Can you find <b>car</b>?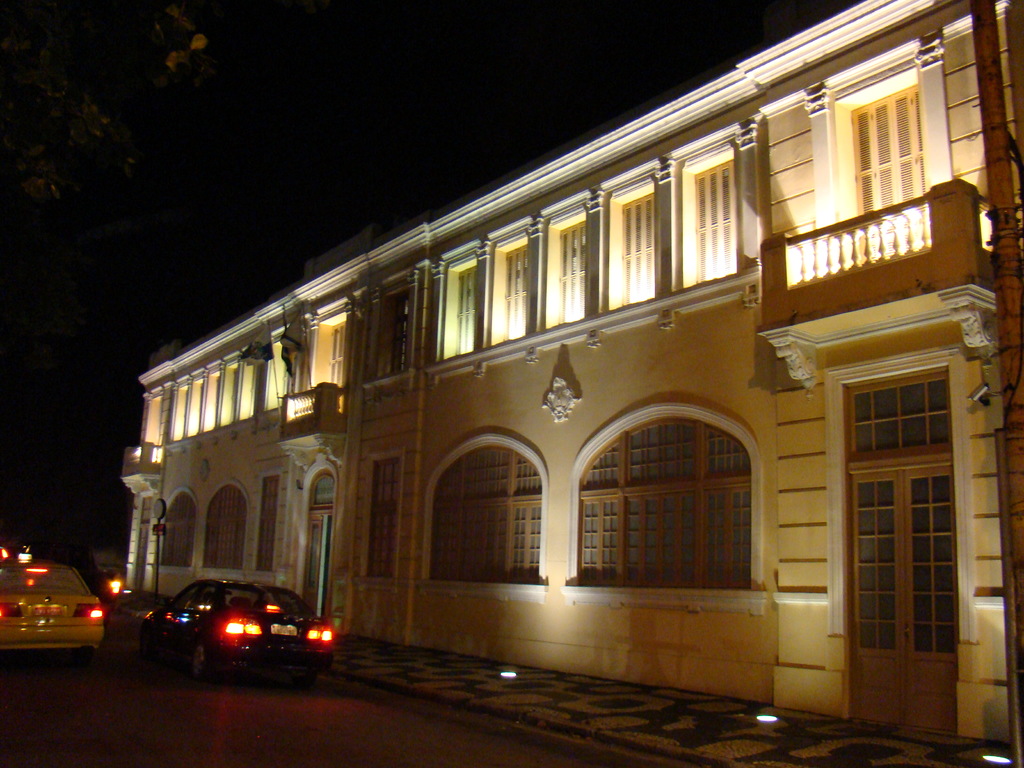
Yes, bounding box: bbox=(131, 586, 328, 685).
